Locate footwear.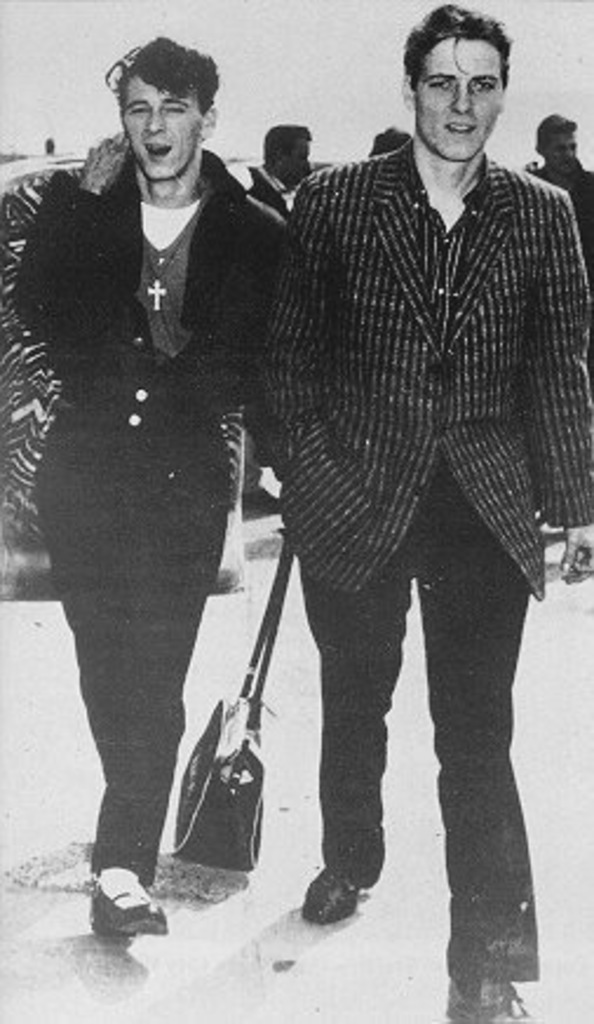
Bounding box: locate(85, 881, 167, 942).
